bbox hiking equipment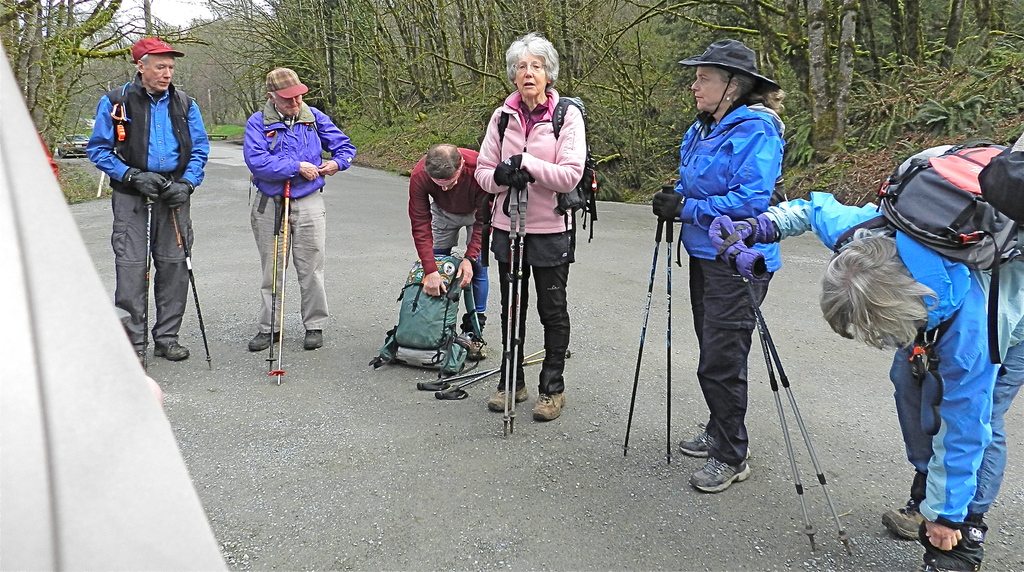
[left=164, top=183, right=213, bottom=370]
